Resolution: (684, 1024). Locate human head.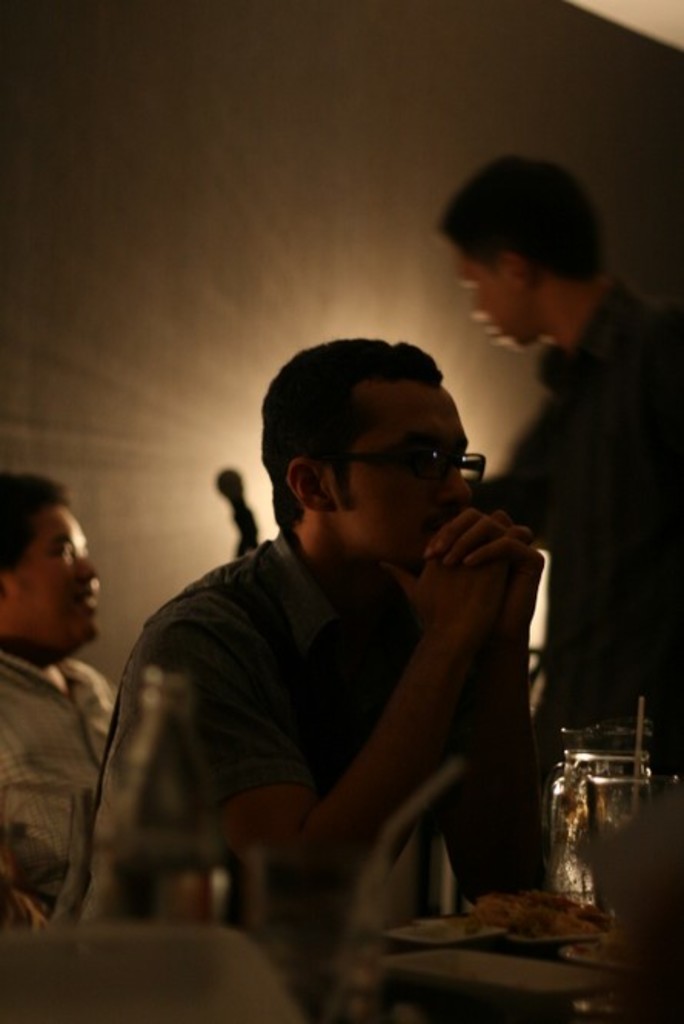
<region>430, 157, 599, 346</region>.
